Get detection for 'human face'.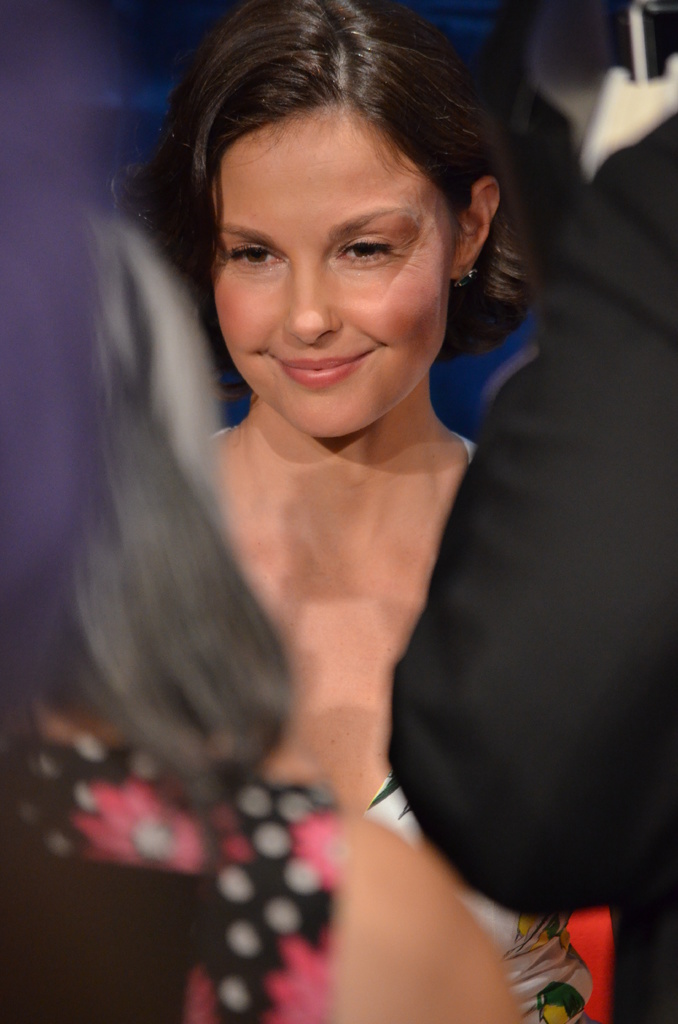
Detection: rect(211, 104, 455, 436).
